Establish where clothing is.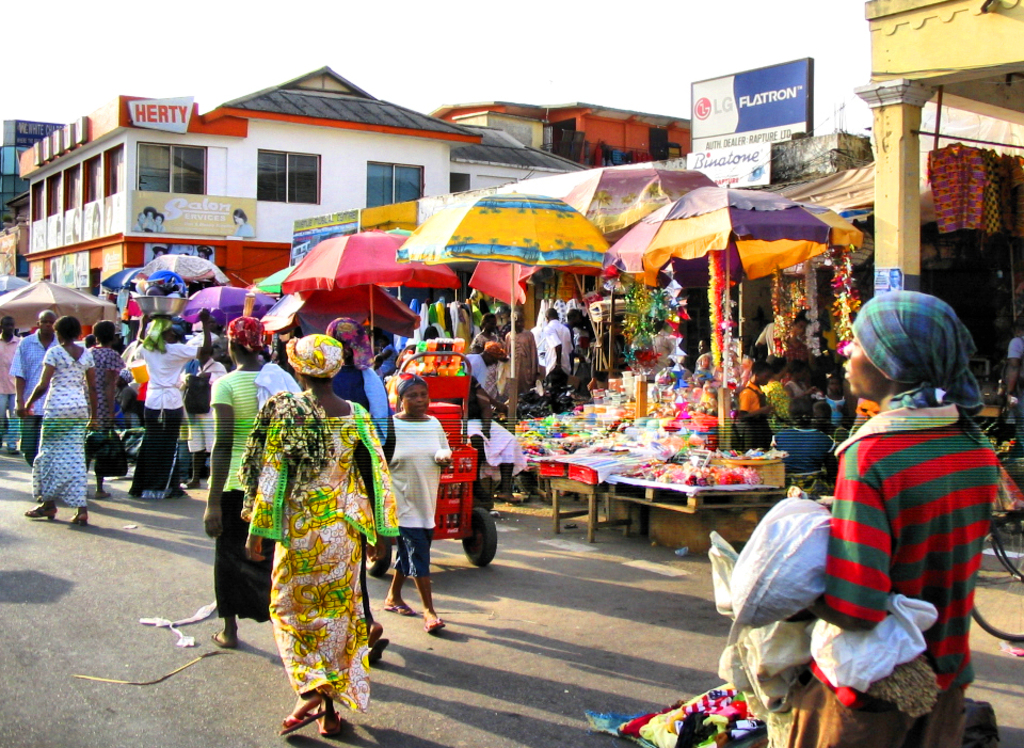
Established at box(471, 420, 526, 473).
